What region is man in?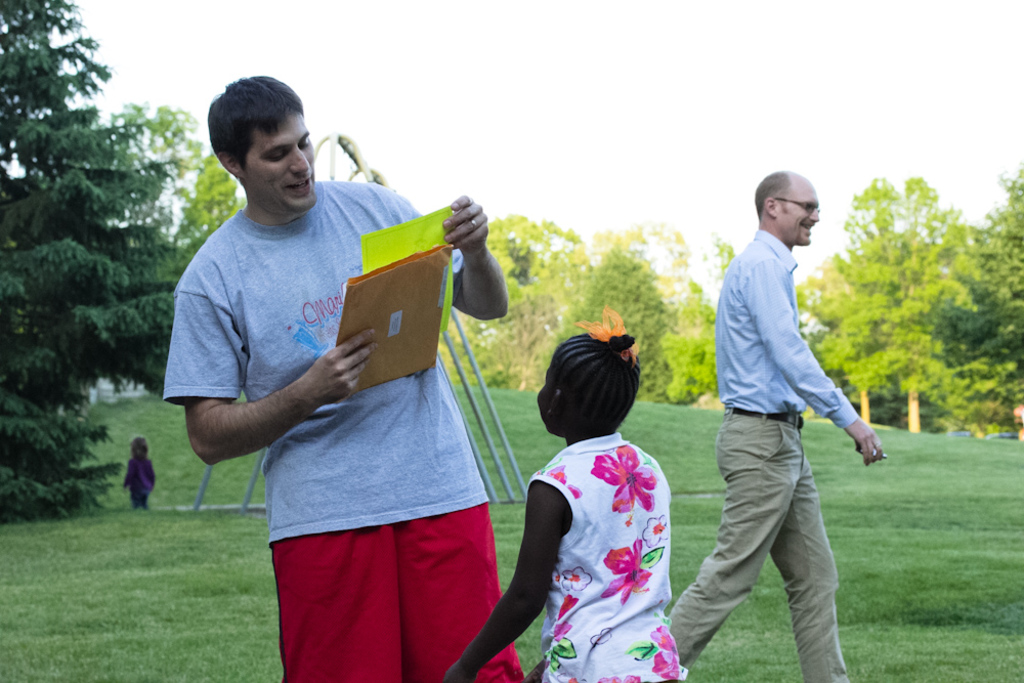
box(167, 72, 532, 682).
